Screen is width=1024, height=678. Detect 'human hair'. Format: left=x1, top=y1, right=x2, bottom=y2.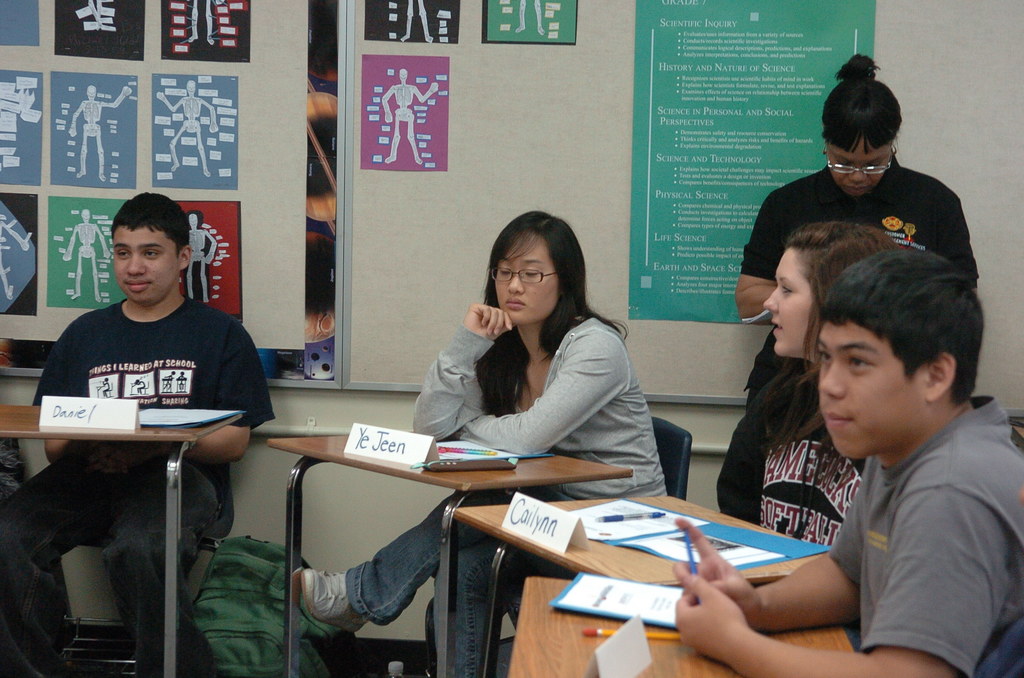
left=771, top=220, right=903, bottom=452.
